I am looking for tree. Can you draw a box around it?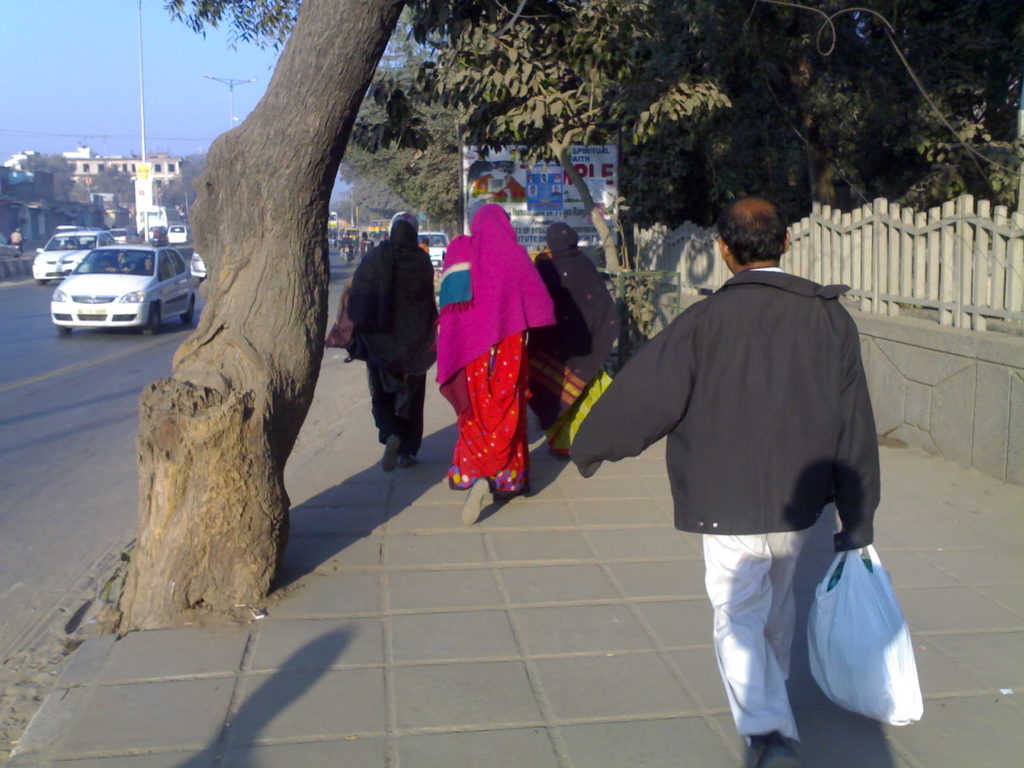
Sure, the bounding box is crop(106, 0, 410, 626).
